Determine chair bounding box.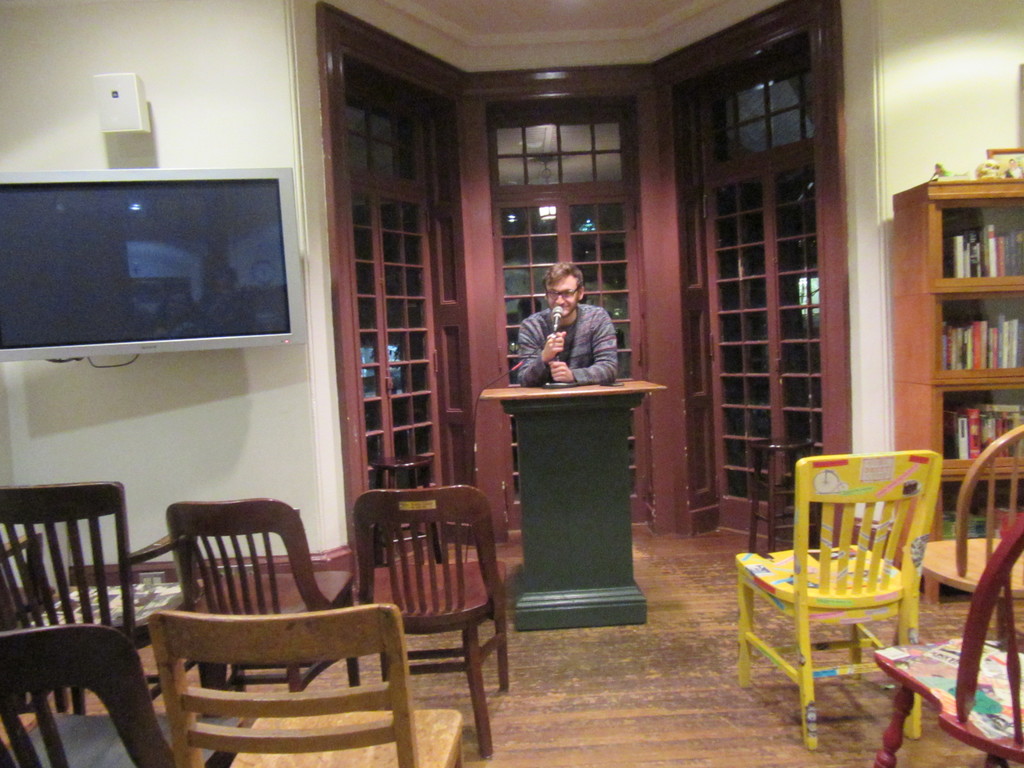
Determined: box(0, 621, 262, 765).
